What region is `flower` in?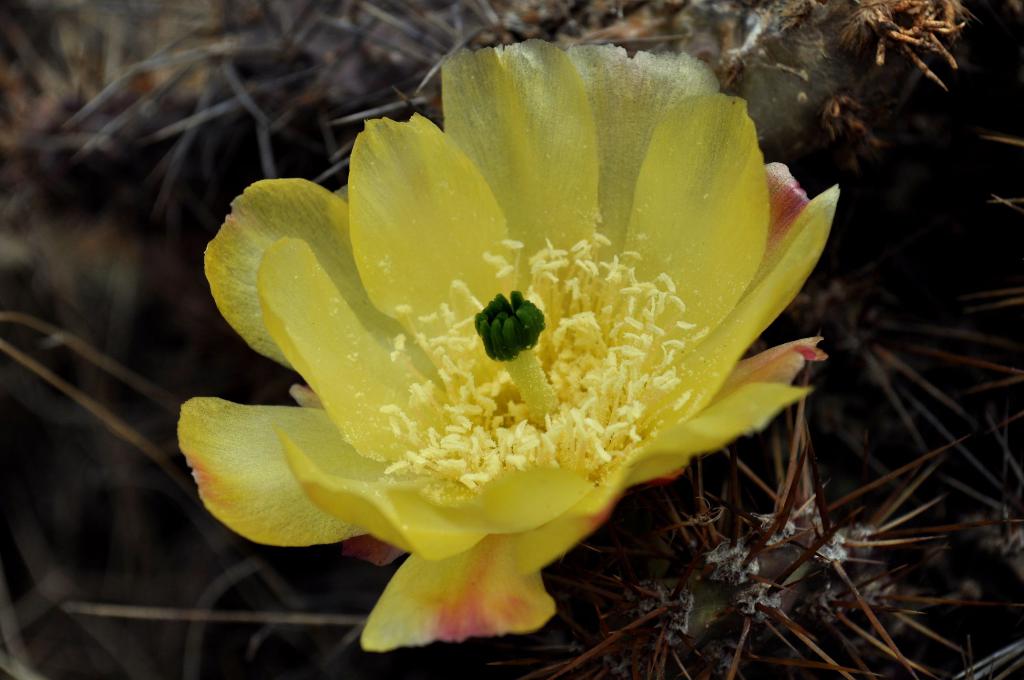
x1=184 y1=22 x2=836 y2=641.
